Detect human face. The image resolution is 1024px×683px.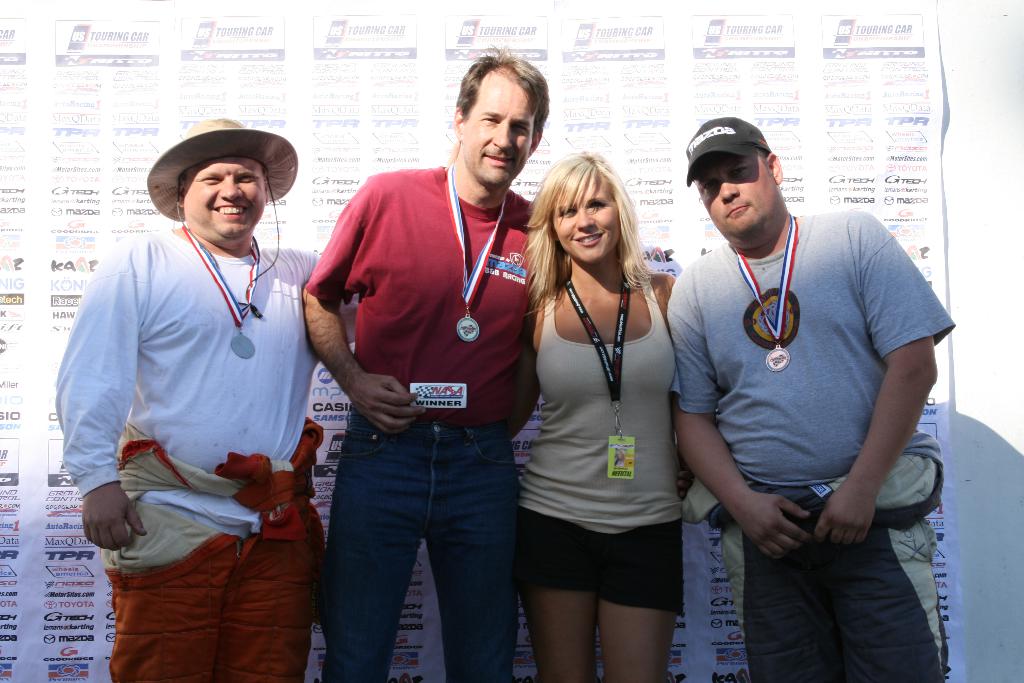
550 173 619 269.
